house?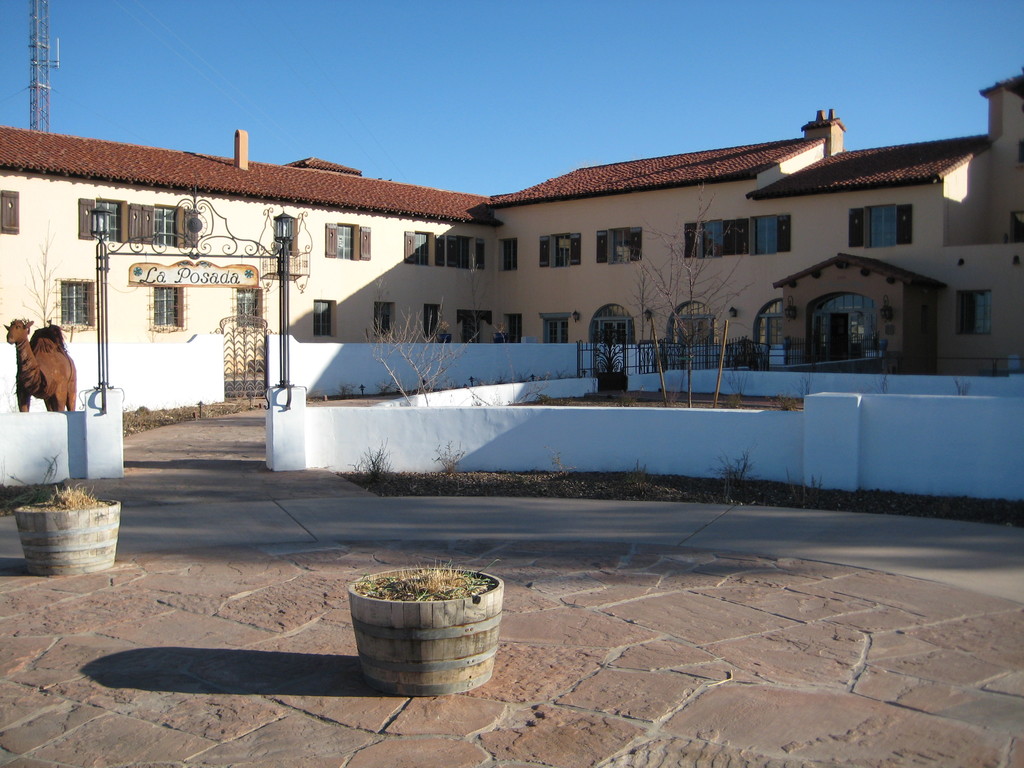
<box>0,113,1023,374</box>
